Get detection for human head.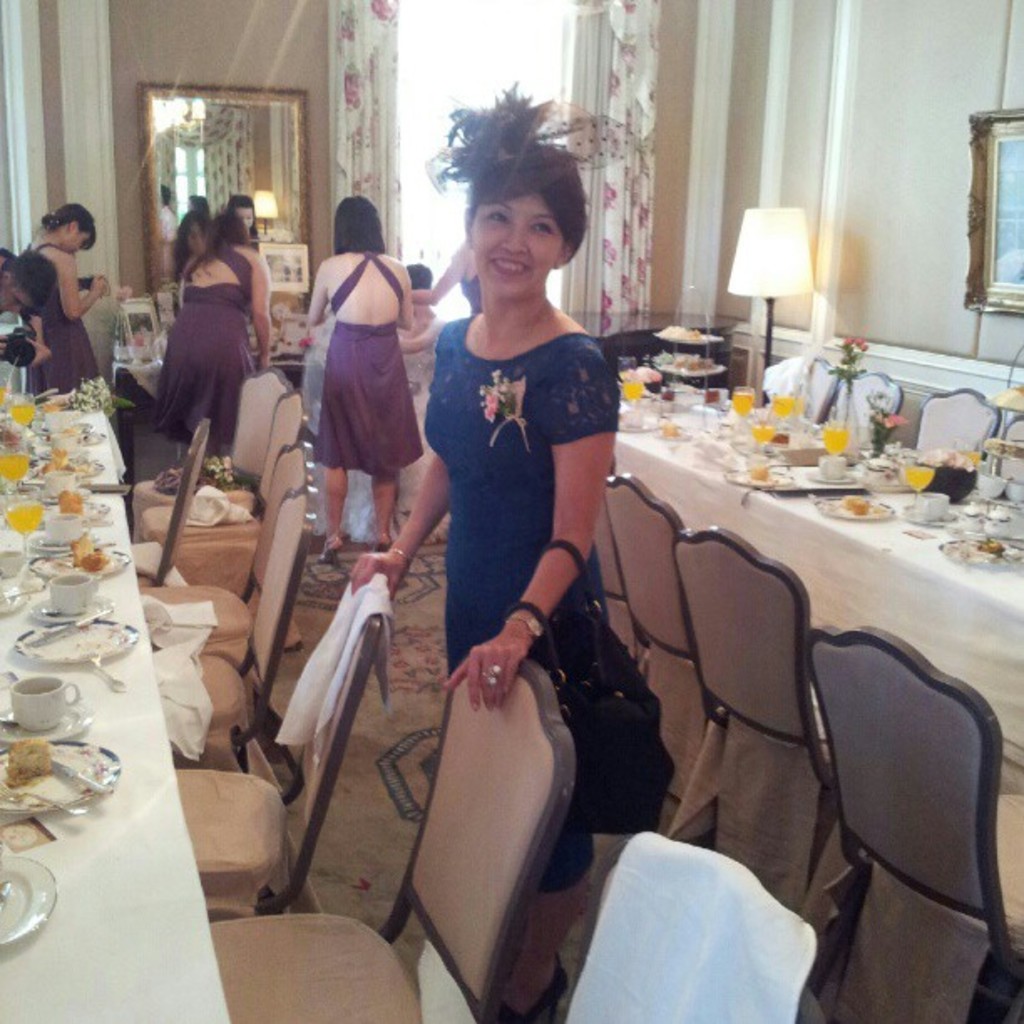
Detection: 206, 212, 249, 248.
